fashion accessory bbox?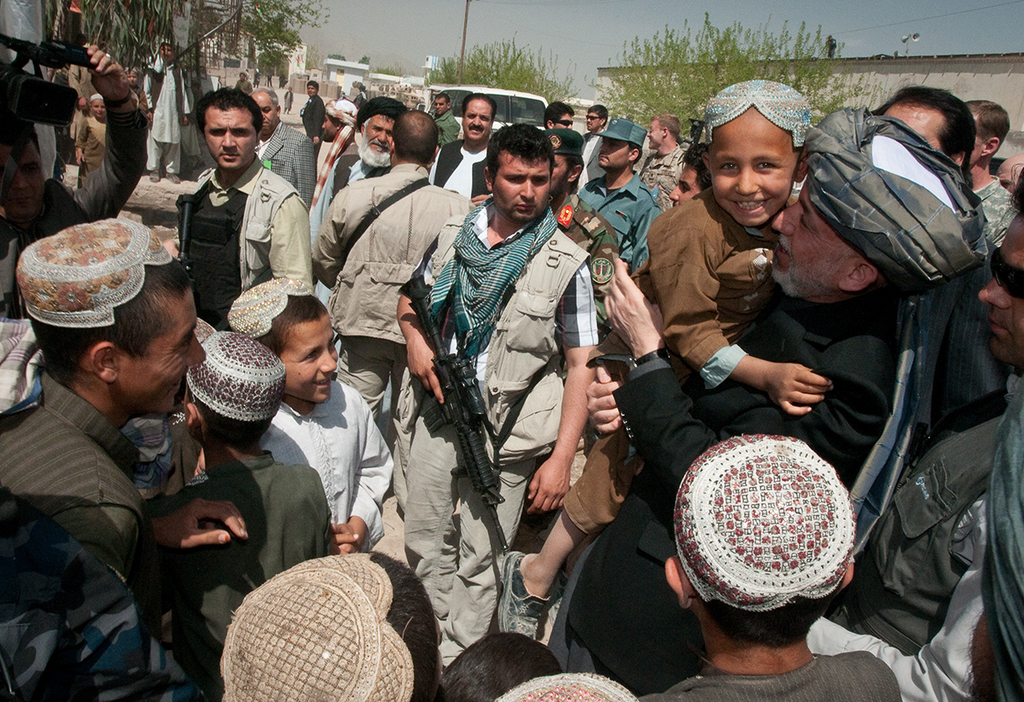
bbox(676, 431, 855, 609)
